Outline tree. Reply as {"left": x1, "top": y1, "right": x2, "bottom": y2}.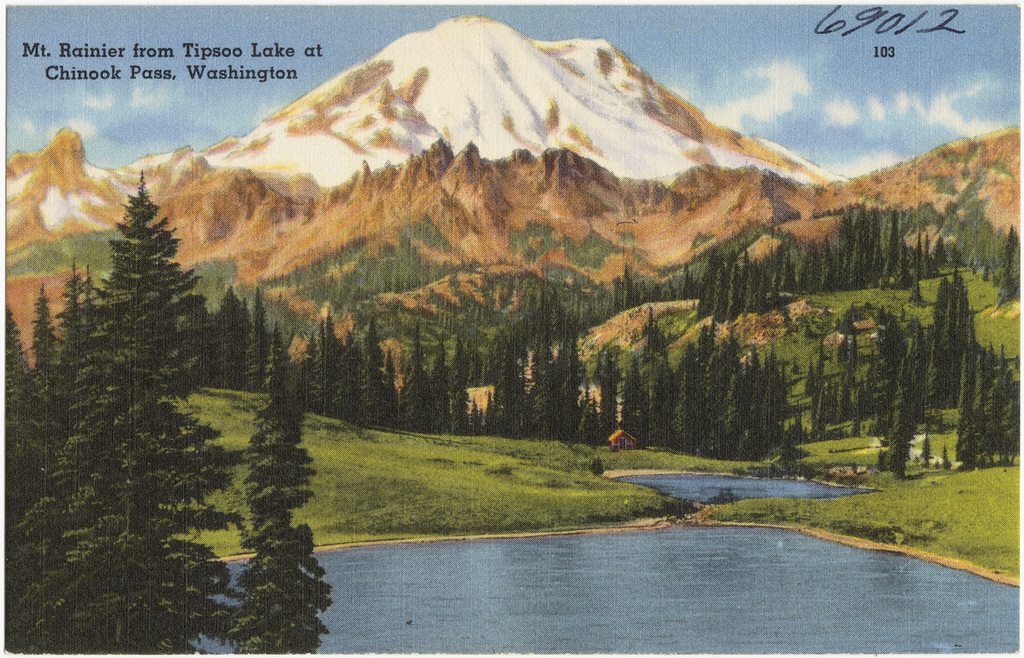
{"left": 327, "top": 334, "right": 373, "bottom": 430}.
